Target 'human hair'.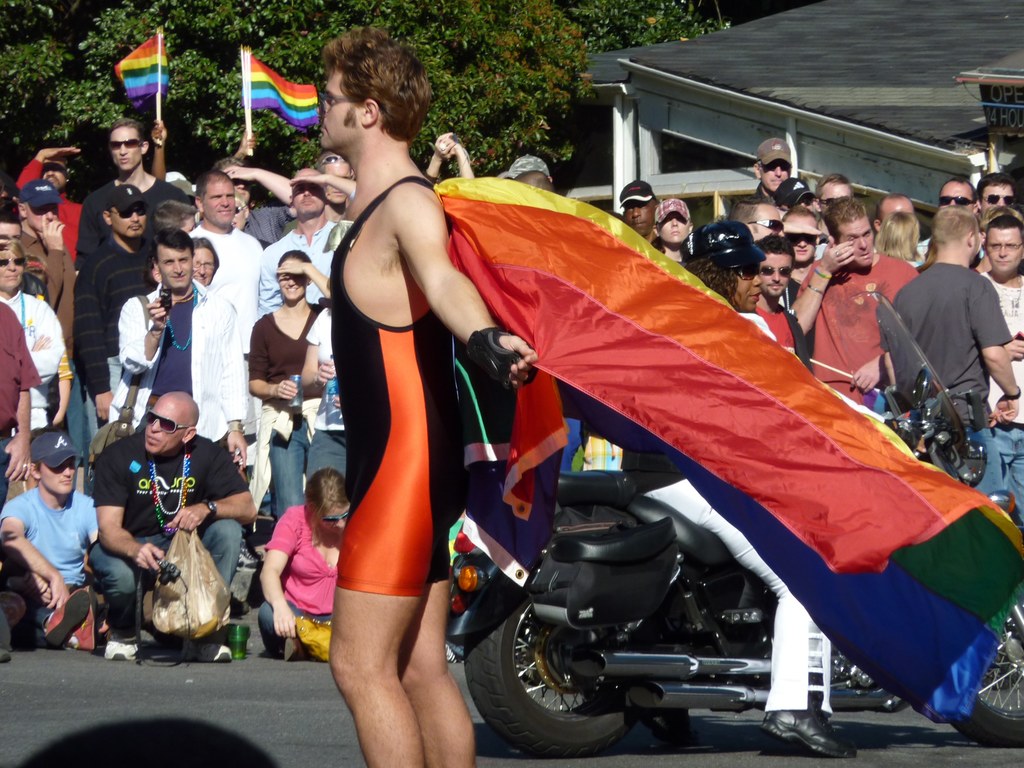
Target region: {"left": 874, "top": 209, "right": 918, "bottom": 261}.
